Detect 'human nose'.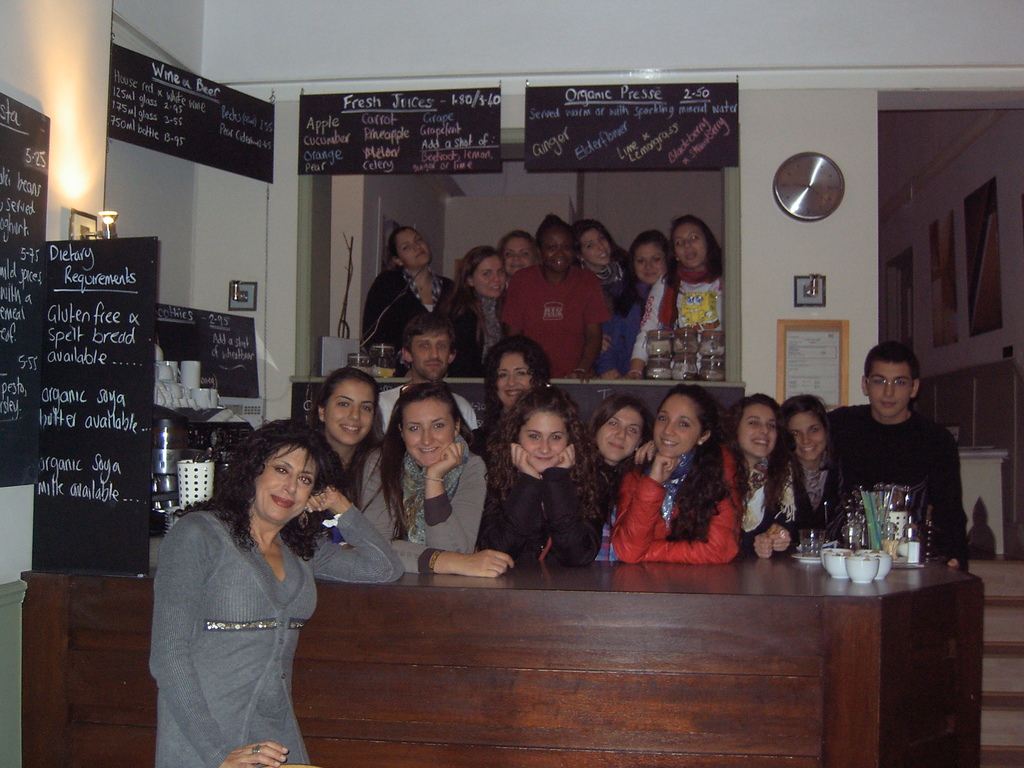
Detected at bbox=[759, 422, 769, 435].
